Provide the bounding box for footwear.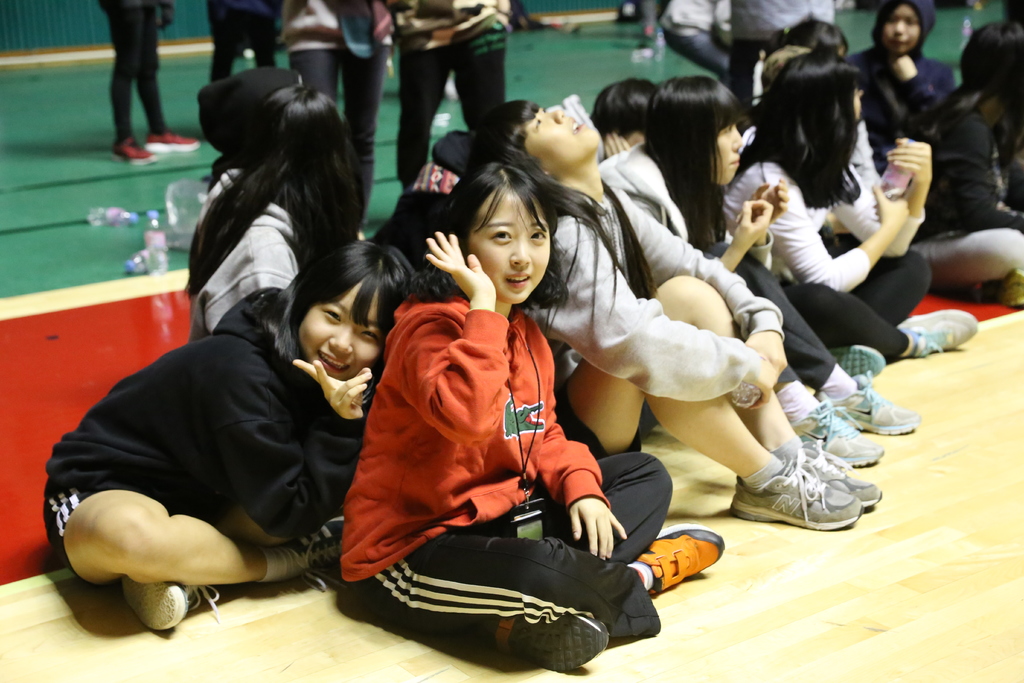
144:129:196:153.
